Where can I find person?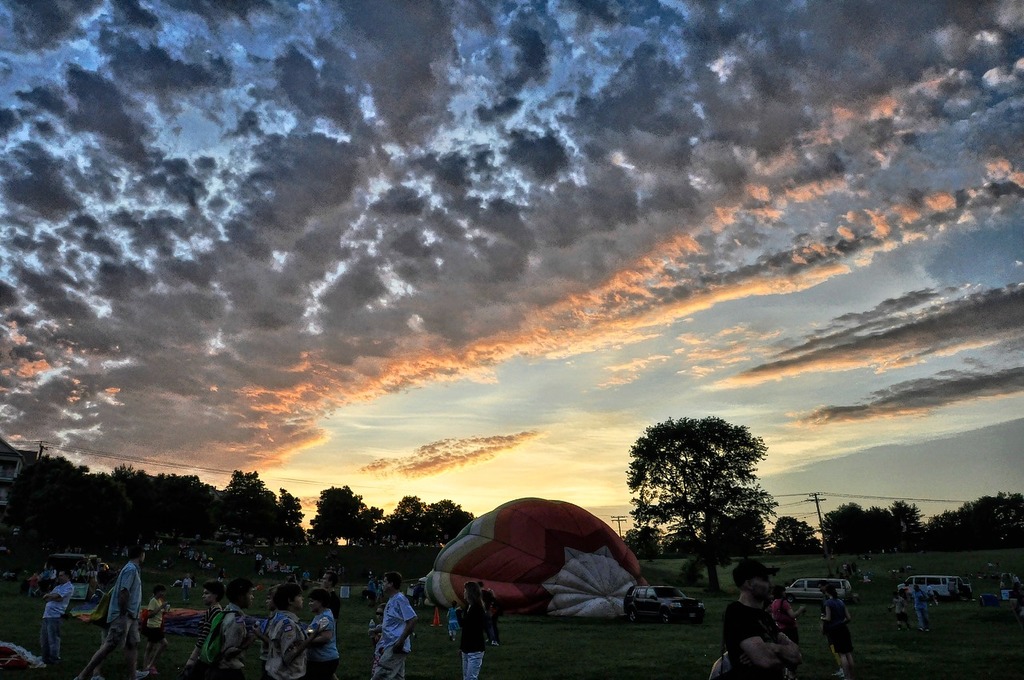
You can find it at l=887, t=594, r=909, b=626.
